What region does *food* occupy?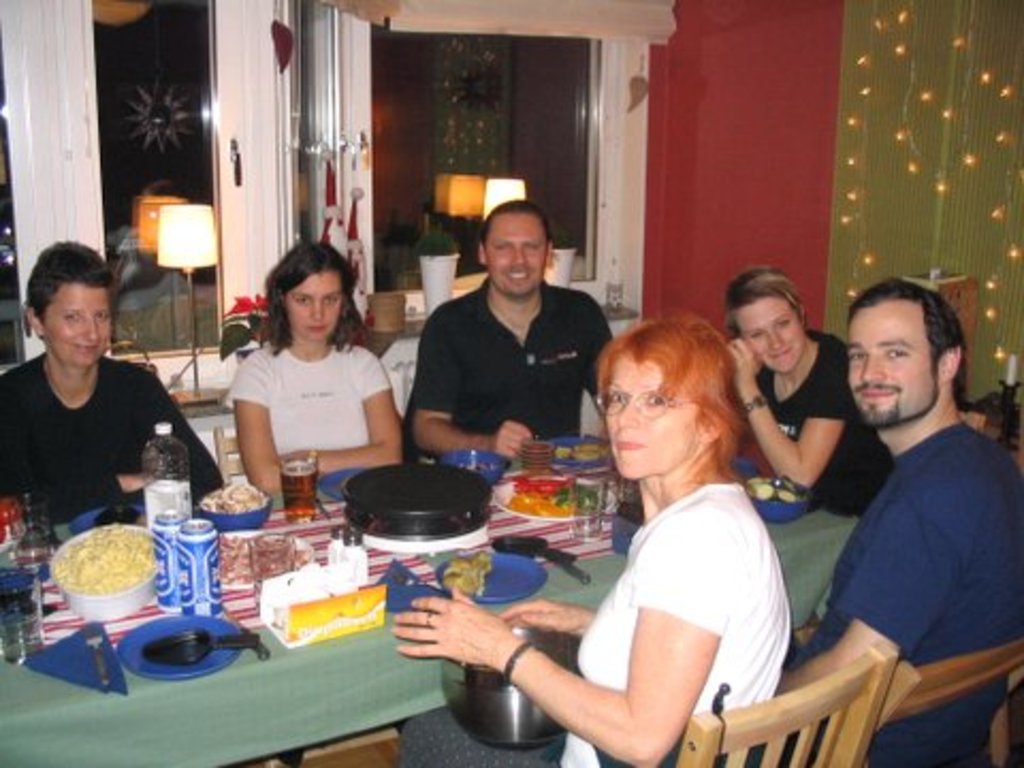
45,531,141,614.
